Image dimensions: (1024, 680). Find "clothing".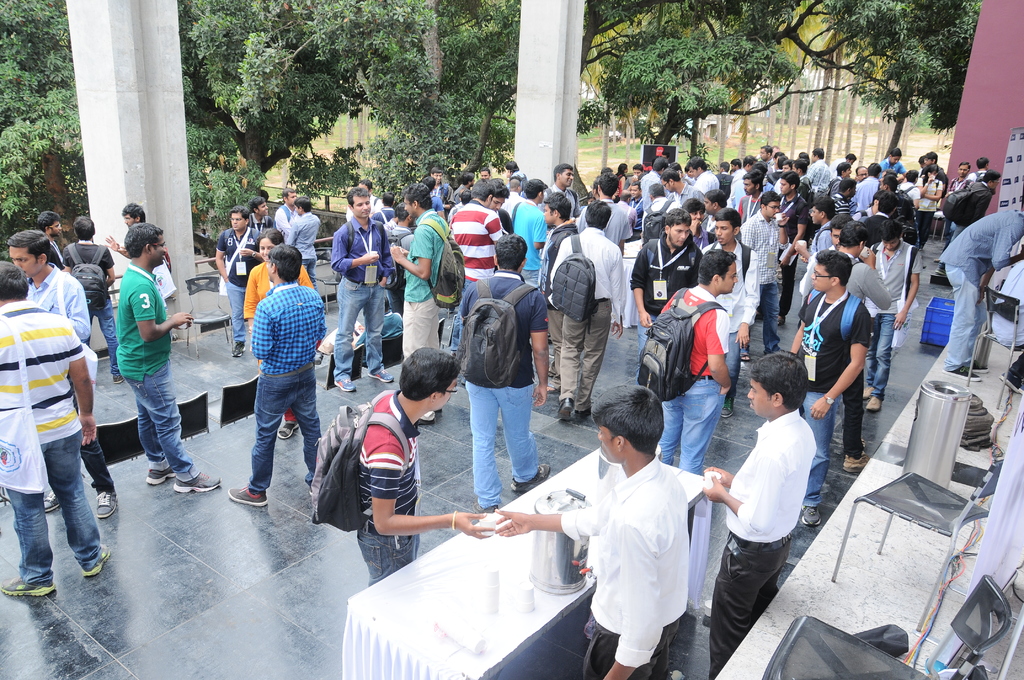
(x1=273, y1=206, x2=299, y2=247).
